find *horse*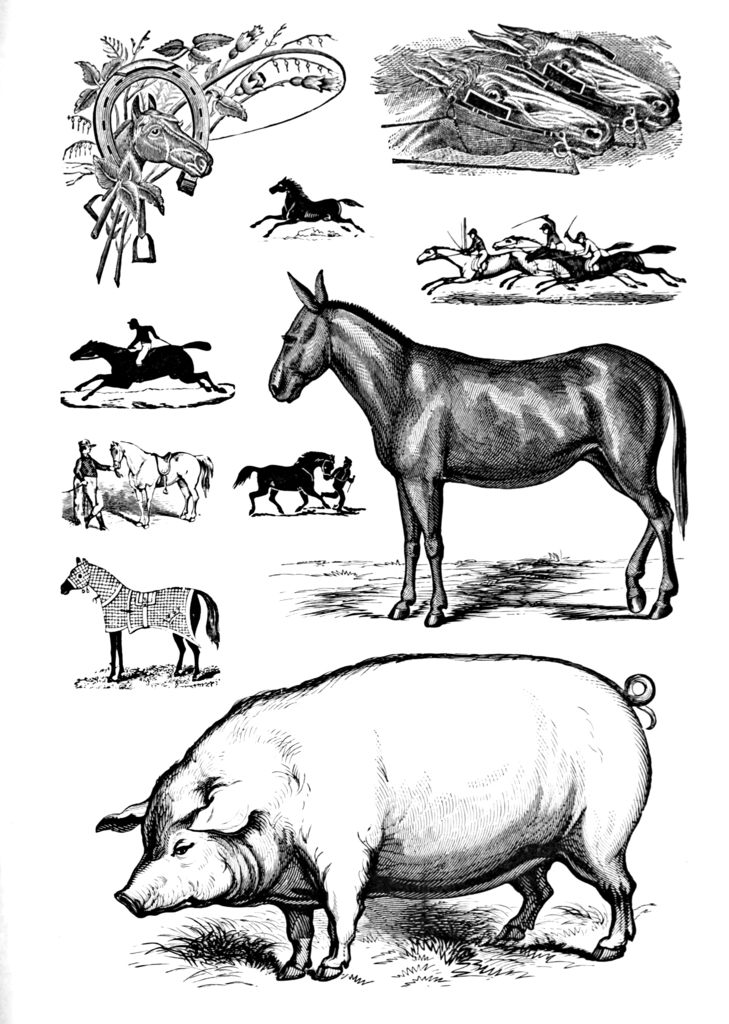
111:89:215:187
